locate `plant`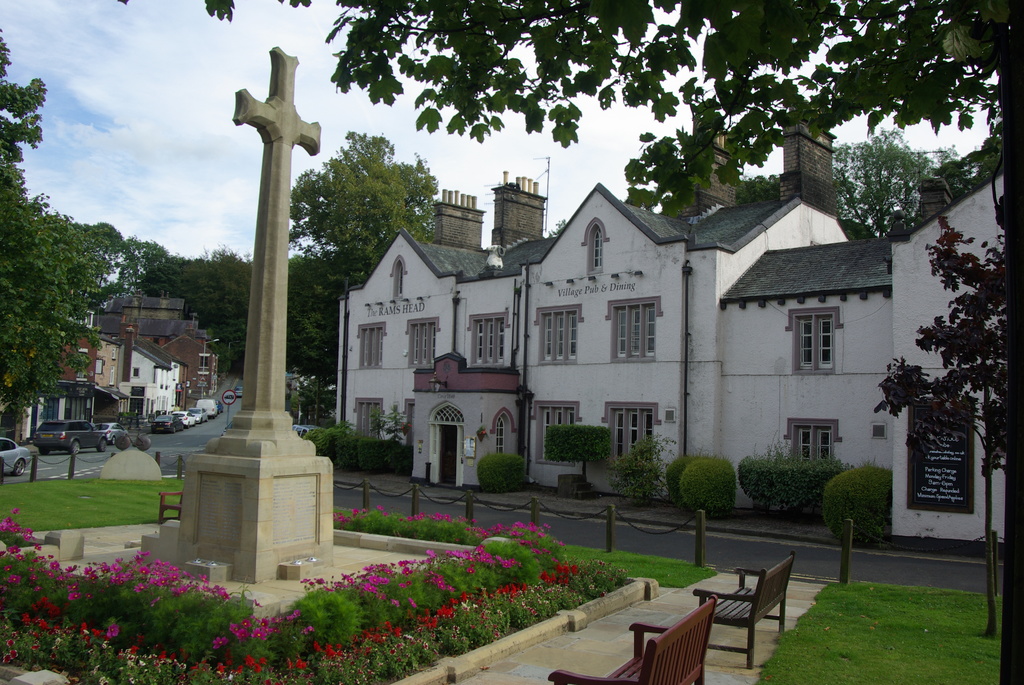
(368,403,413,445)
